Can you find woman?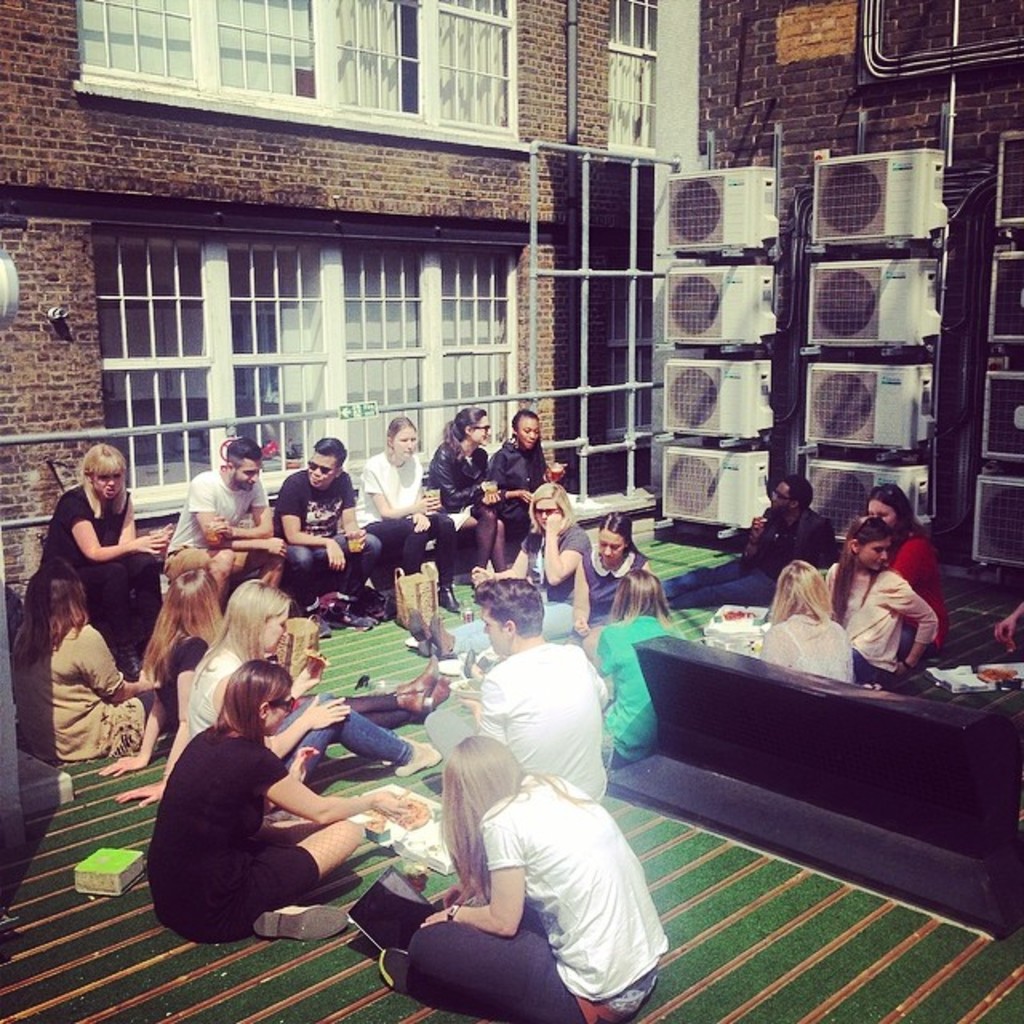
Yes, bounding box: Rect(373, 736, 666, 1022).
